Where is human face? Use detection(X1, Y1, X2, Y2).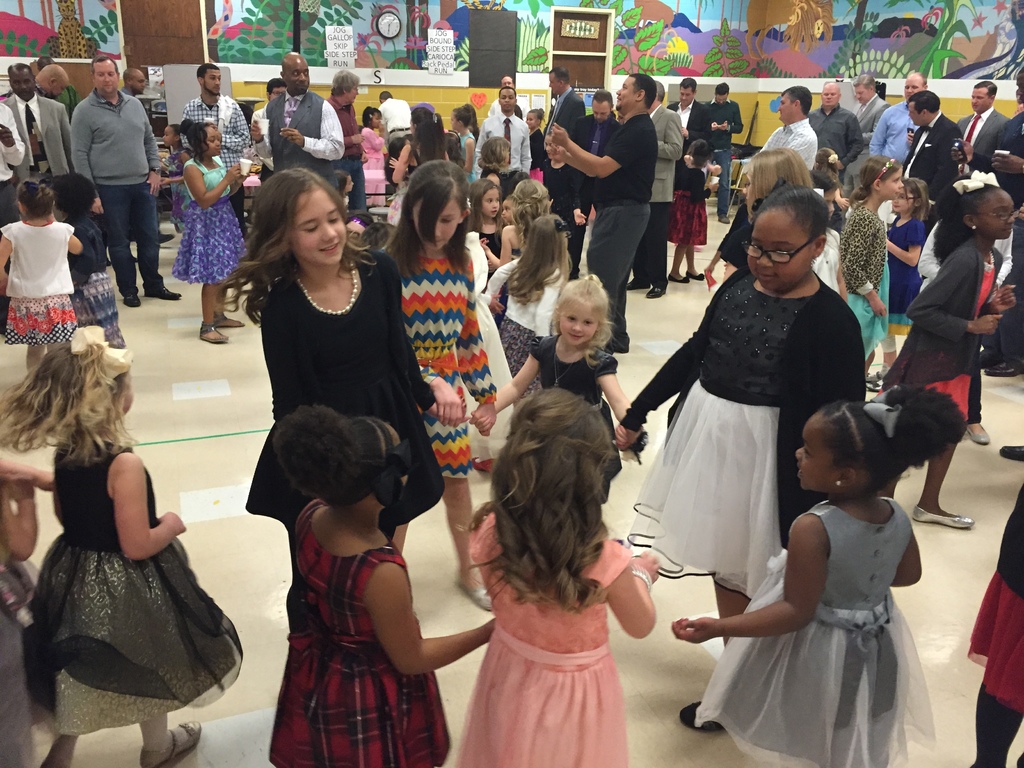
detection(980, 186, 1016, 239).
